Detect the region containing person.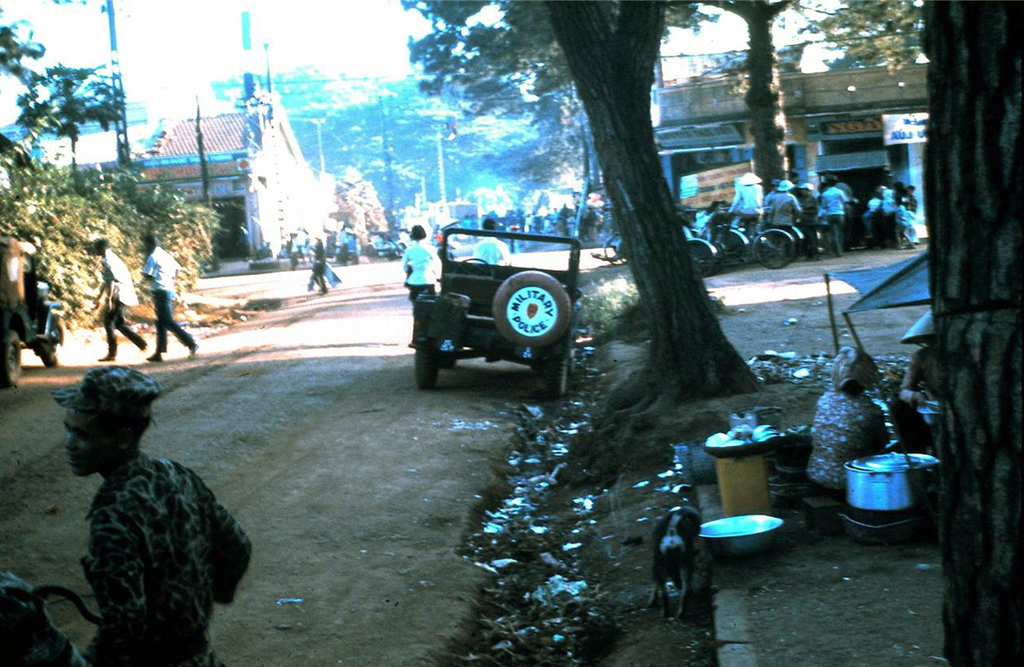
x1=867 y1=179 x2=892 y2=253.
